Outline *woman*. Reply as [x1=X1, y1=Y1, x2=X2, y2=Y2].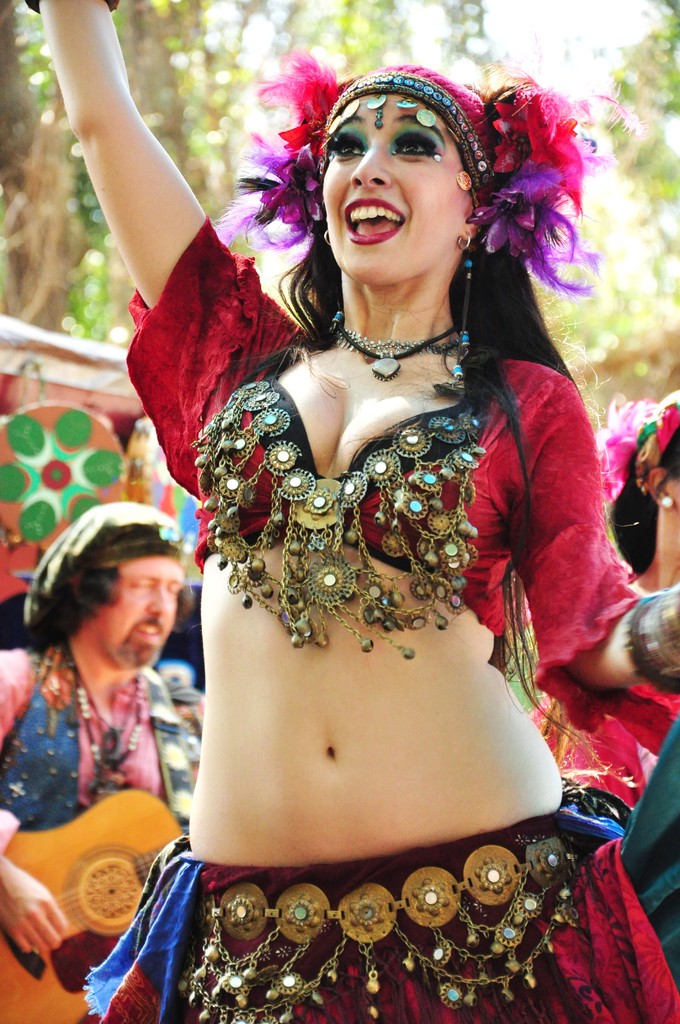
[x1=88, y1=48, x2=656, y2=981].
